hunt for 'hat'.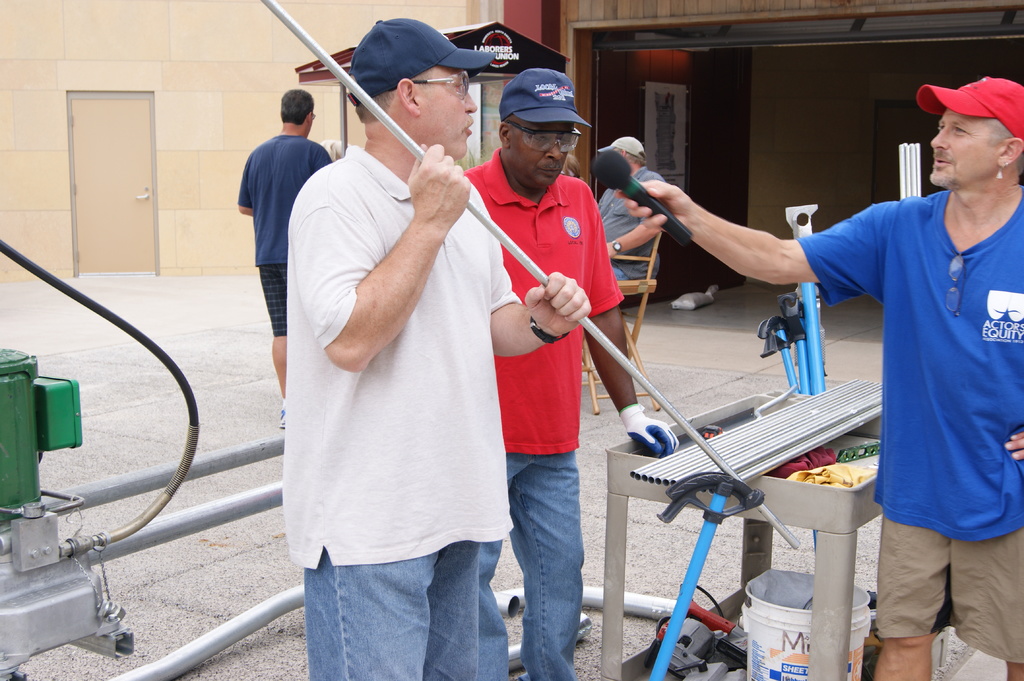
Hunted down at Rect(346, 17, 497, 108).
